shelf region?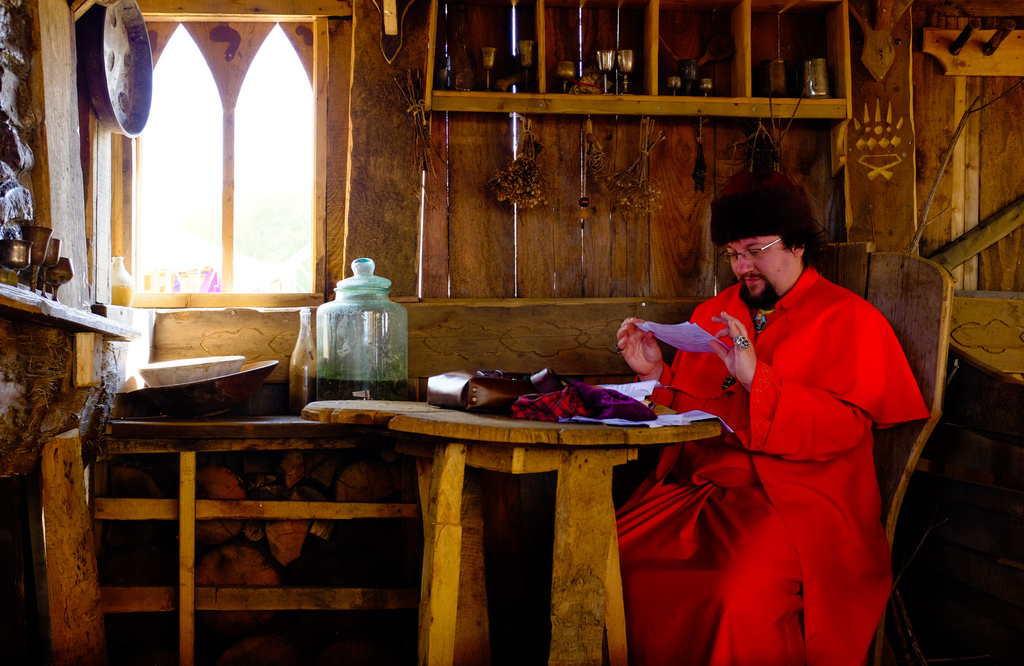
421/0/544/94
